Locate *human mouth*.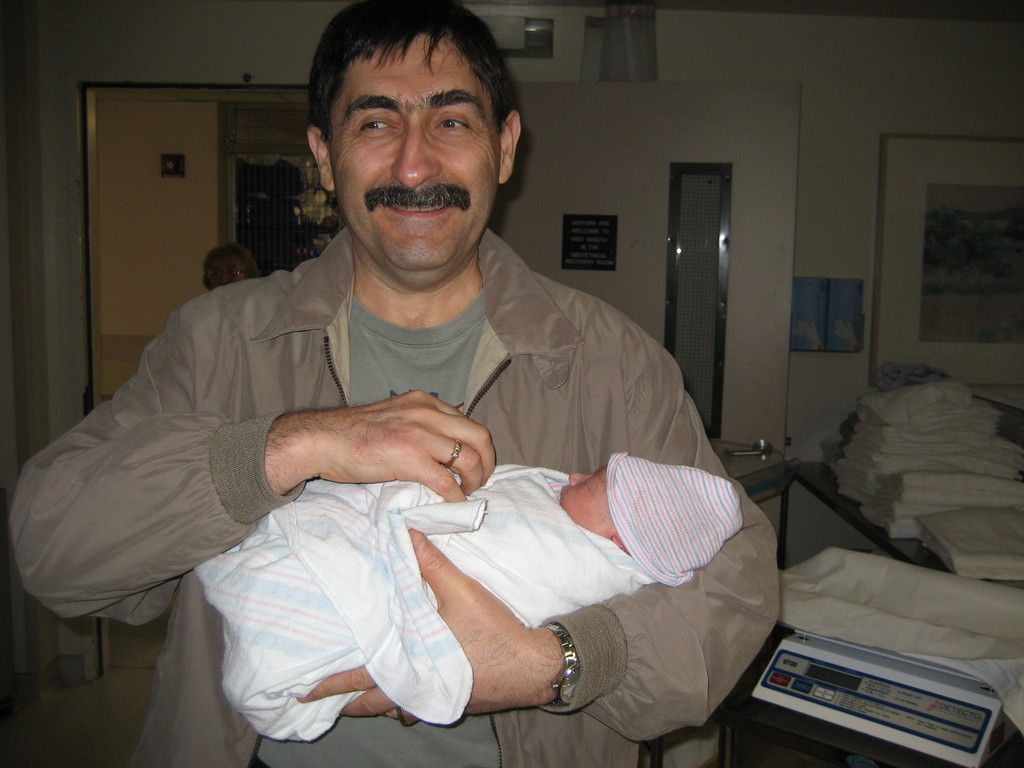
Bounding box: (385, 203, 449, 219).
